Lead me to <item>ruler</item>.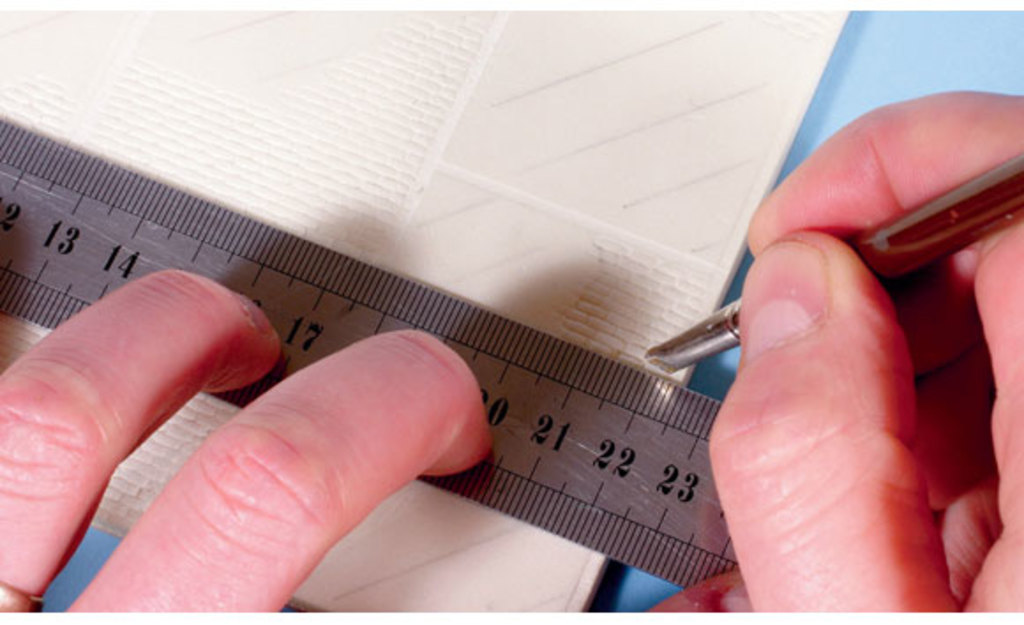
Lead to rect(0, 109, 736, 586).
